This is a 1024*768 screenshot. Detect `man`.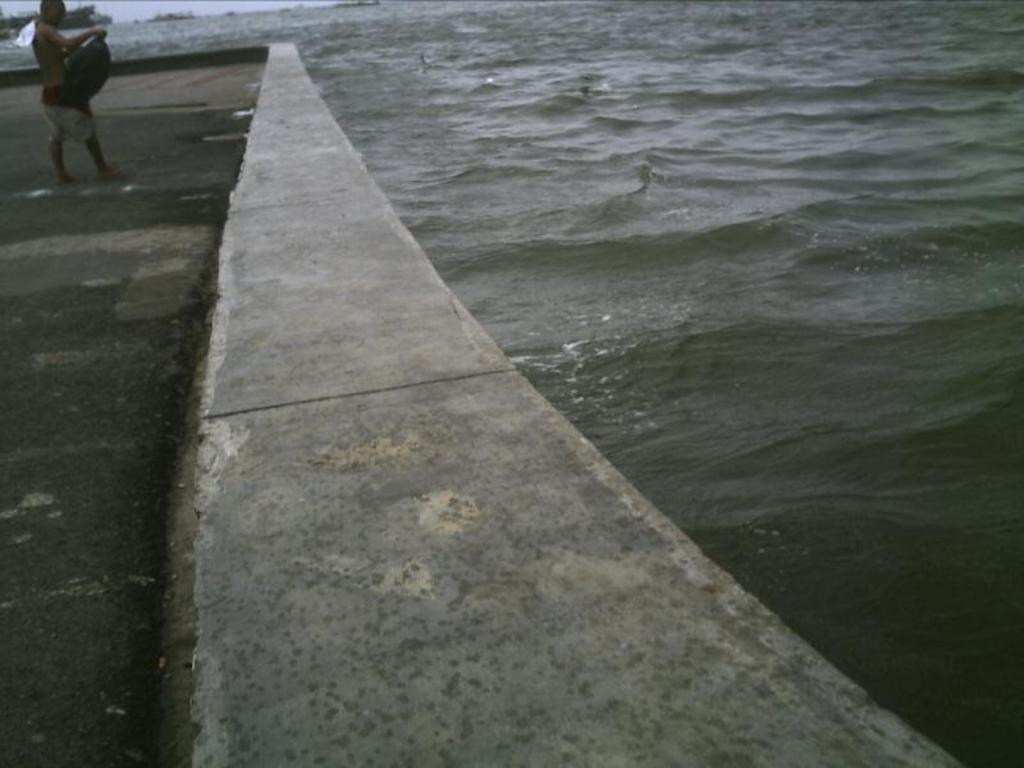
[33, 0, 116, 179].
